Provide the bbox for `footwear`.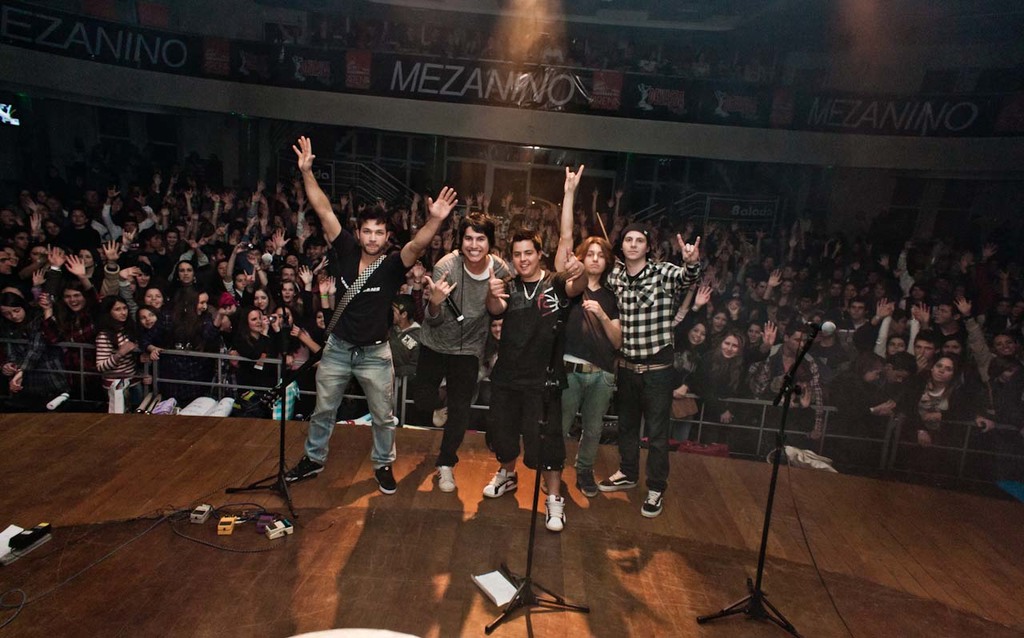
select_region(602, 469, 636, 493).
